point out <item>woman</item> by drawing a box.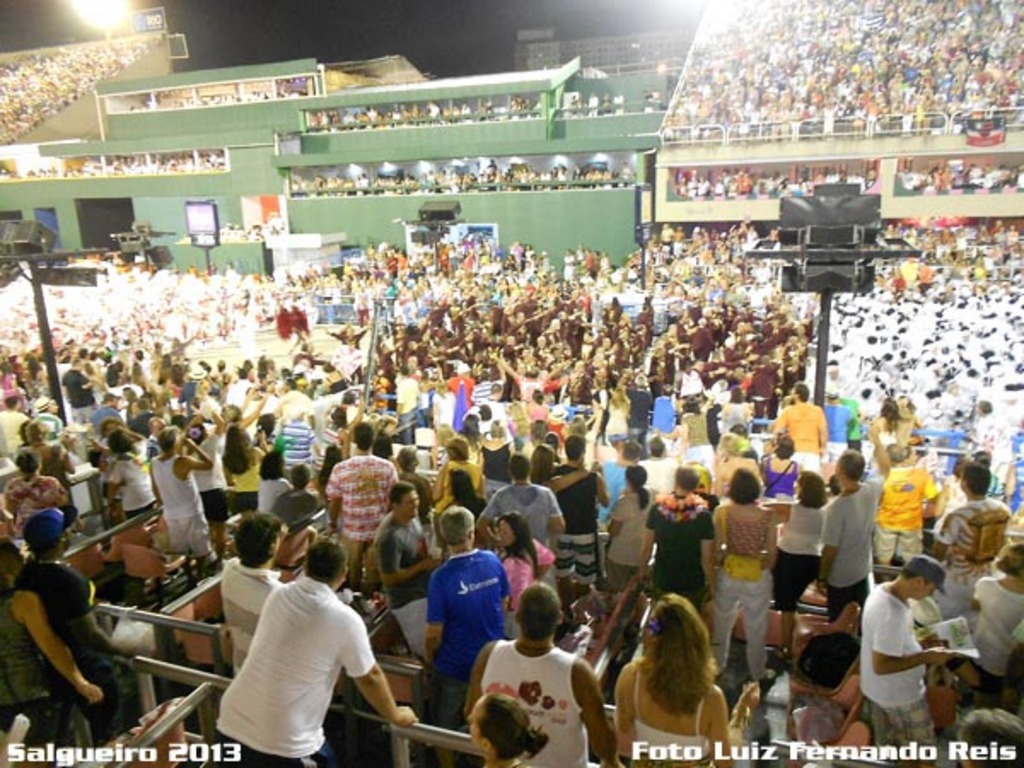
l=705, t=469, r=788, b=674.
